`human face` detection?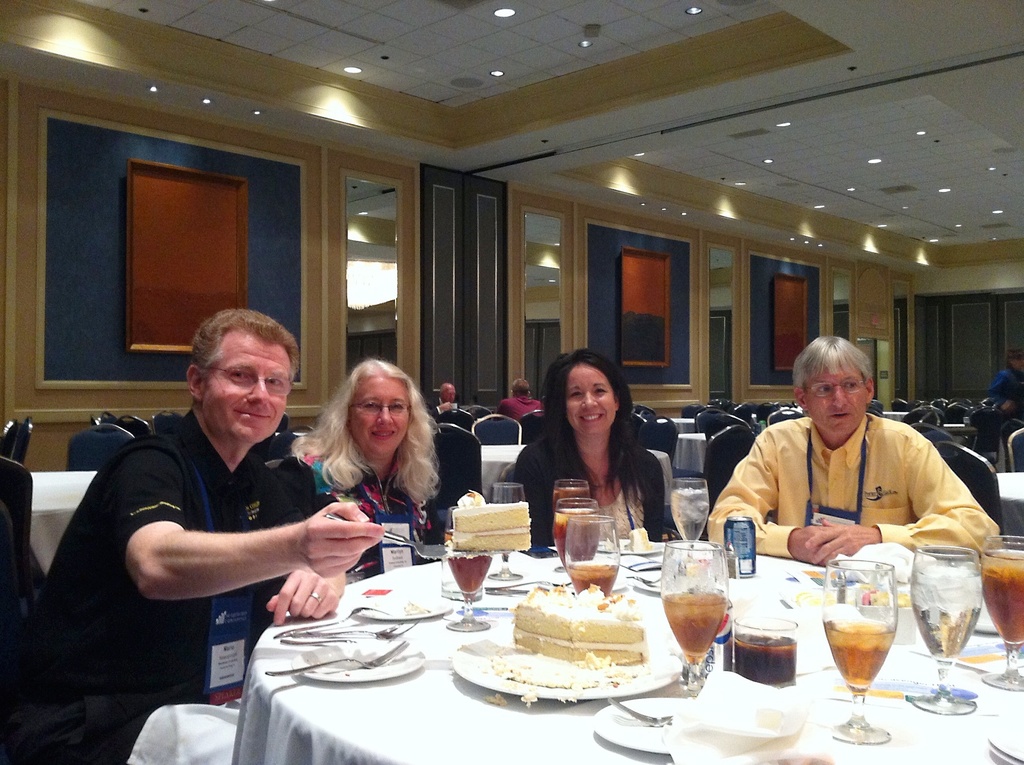
box(567, 364, 616, 434)
